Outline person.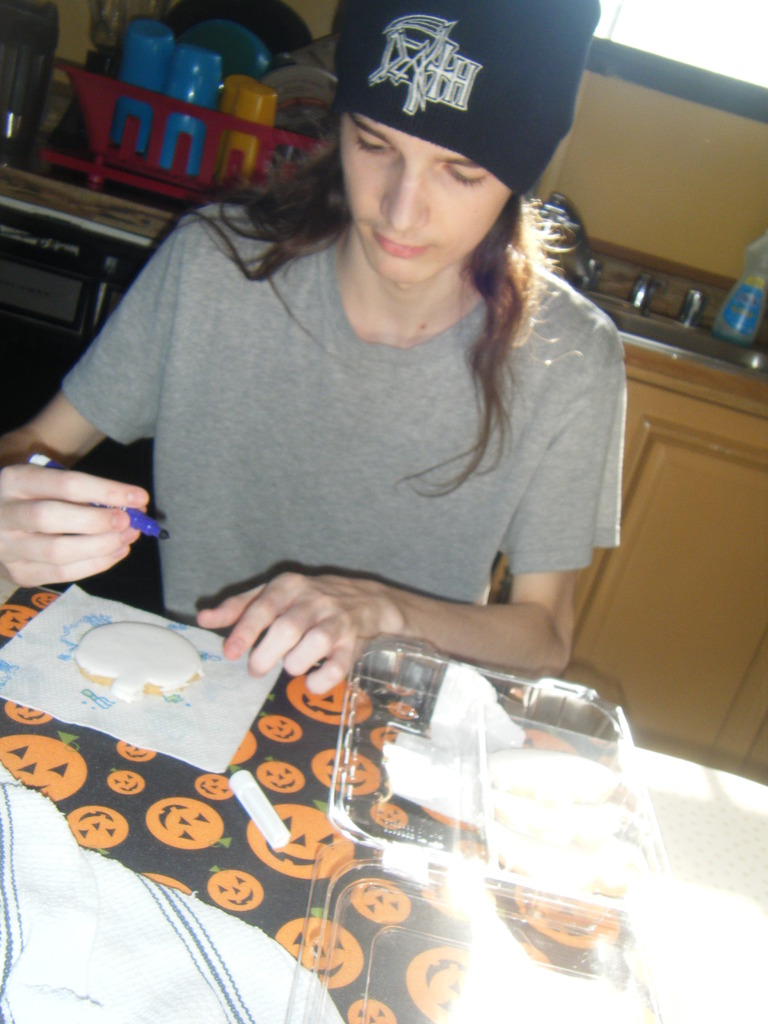
Outline: <region>0, 0, 627, 696</region>.
